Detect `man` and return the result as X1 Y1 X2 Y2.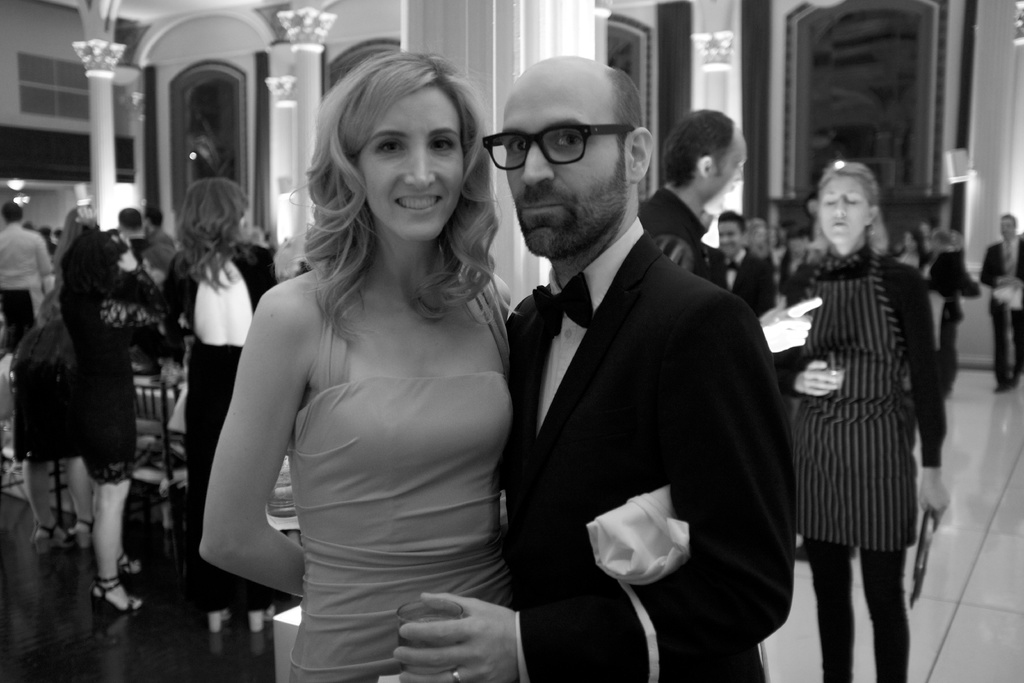
118 206 148 267.
